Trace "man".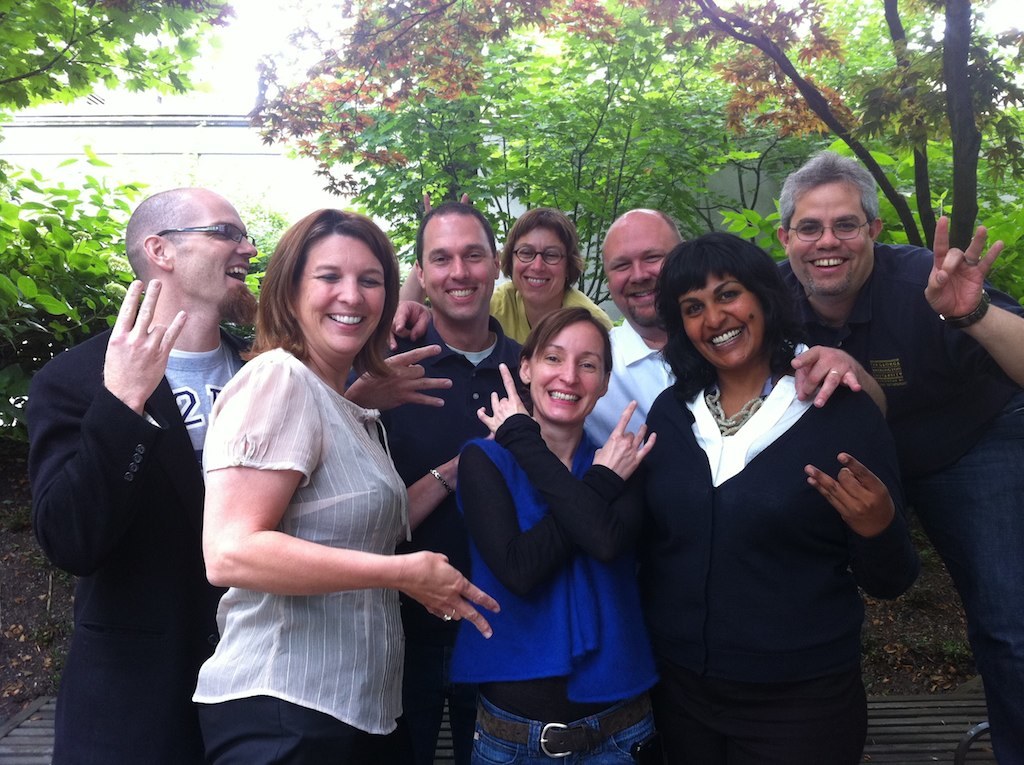
Traced to Rect(27, 166, 252, 738).
